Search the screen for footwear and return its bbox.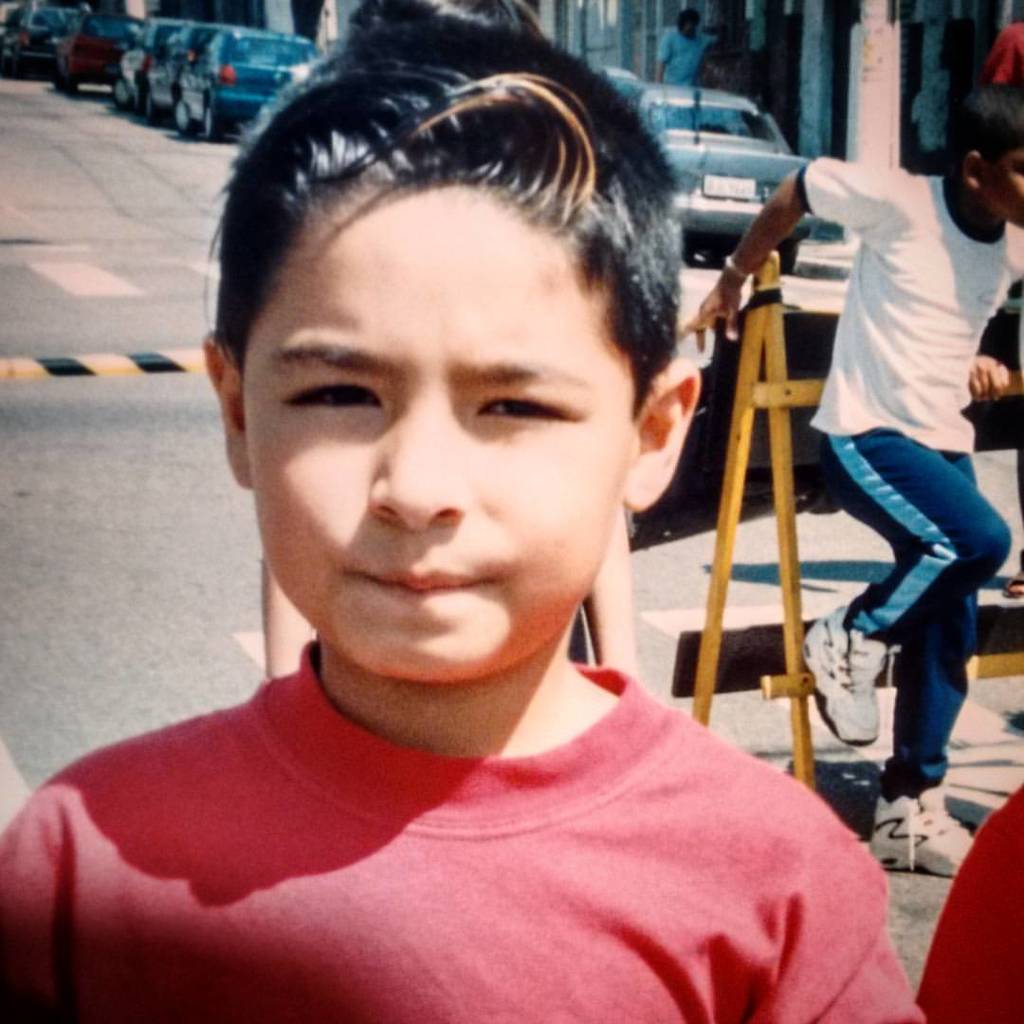
Found: [left=869, top=784, right=972, bottom=874].
